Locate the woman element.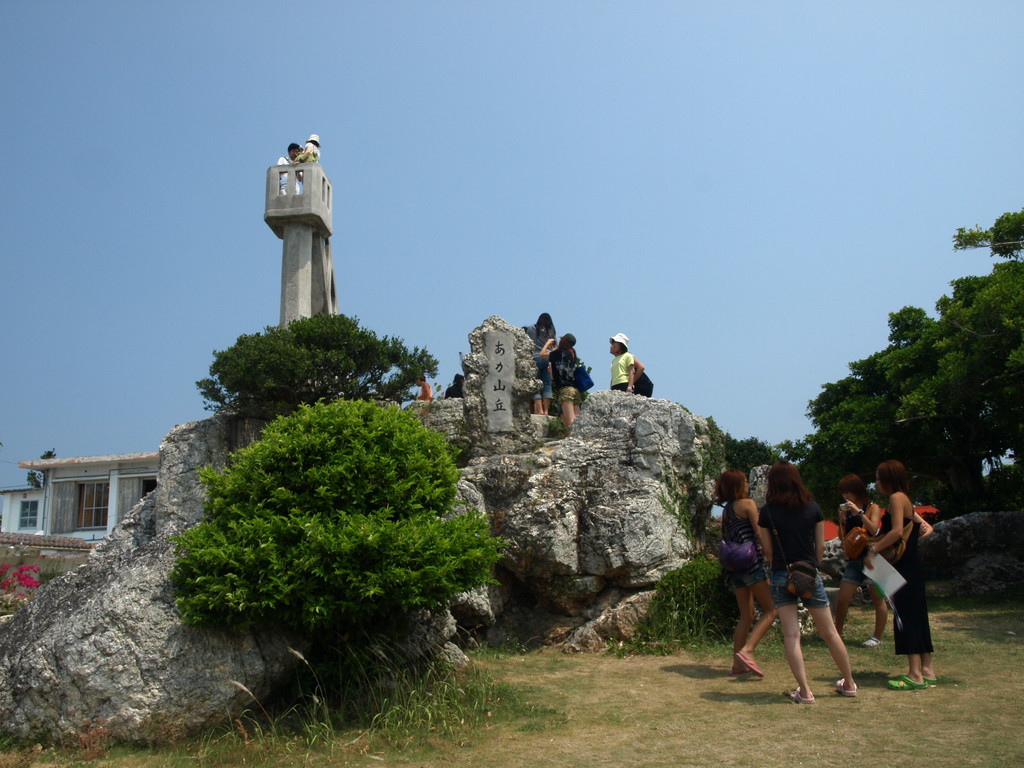
Element bbox: bbox=(866, 455, 937, 688).
